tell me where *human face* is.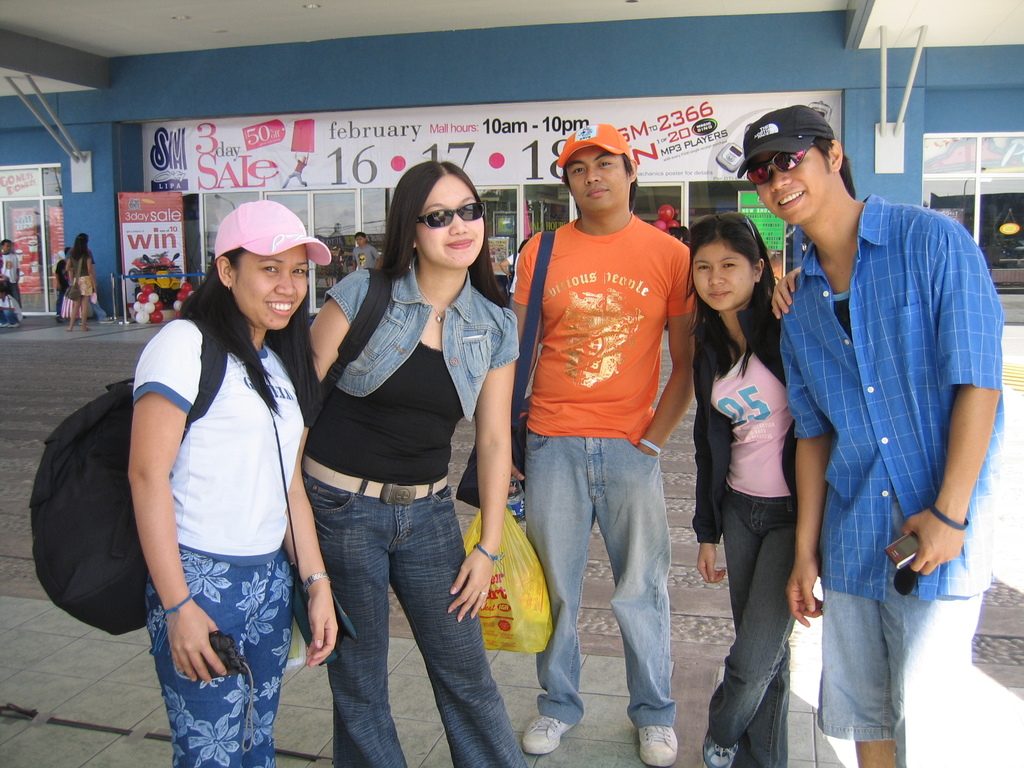
*human face* is at [left=416, top=179, right=484, bottom=267].
